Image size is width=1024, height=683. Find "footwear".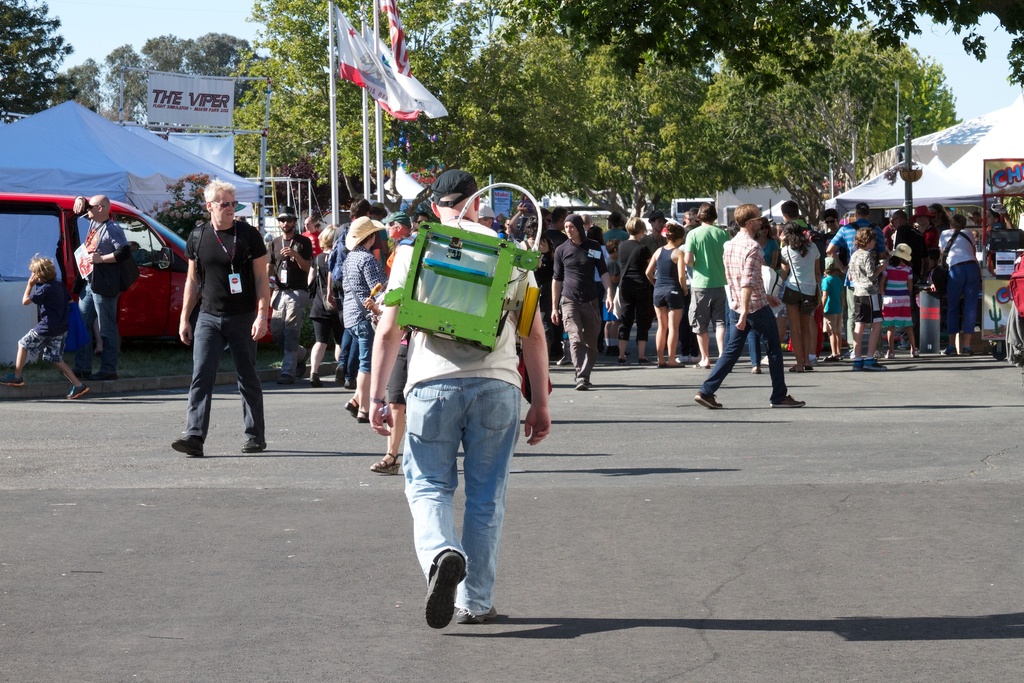
left=423, top=565, right=485, bottom=636.
